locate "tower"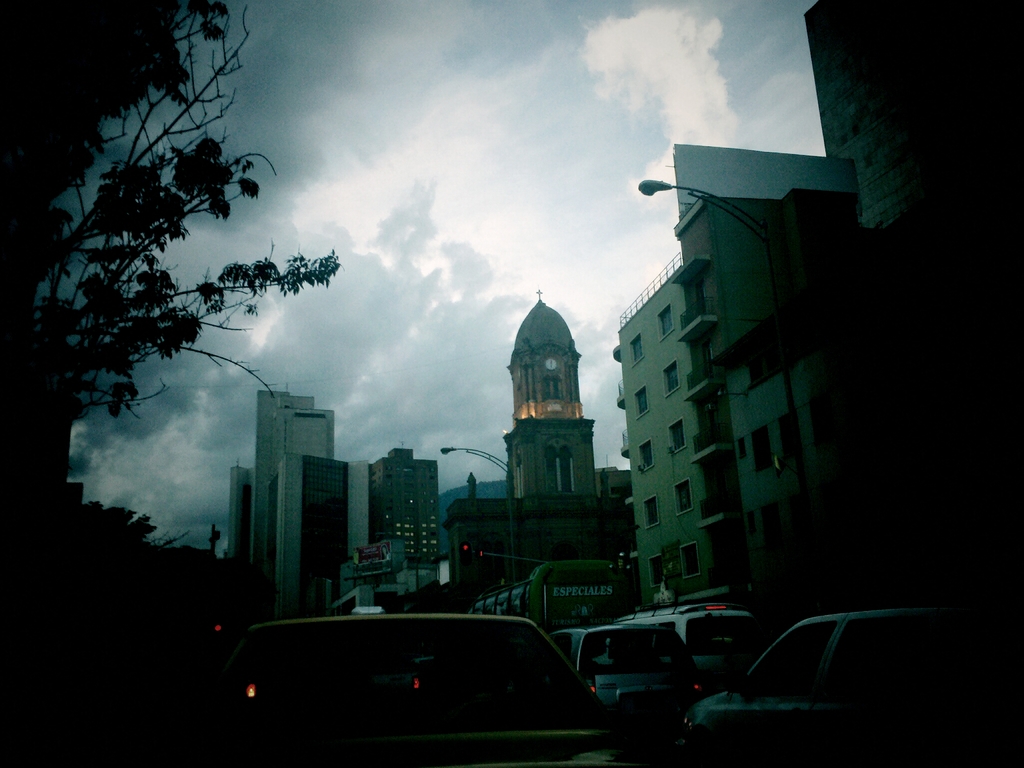
[205,384,443,616]
